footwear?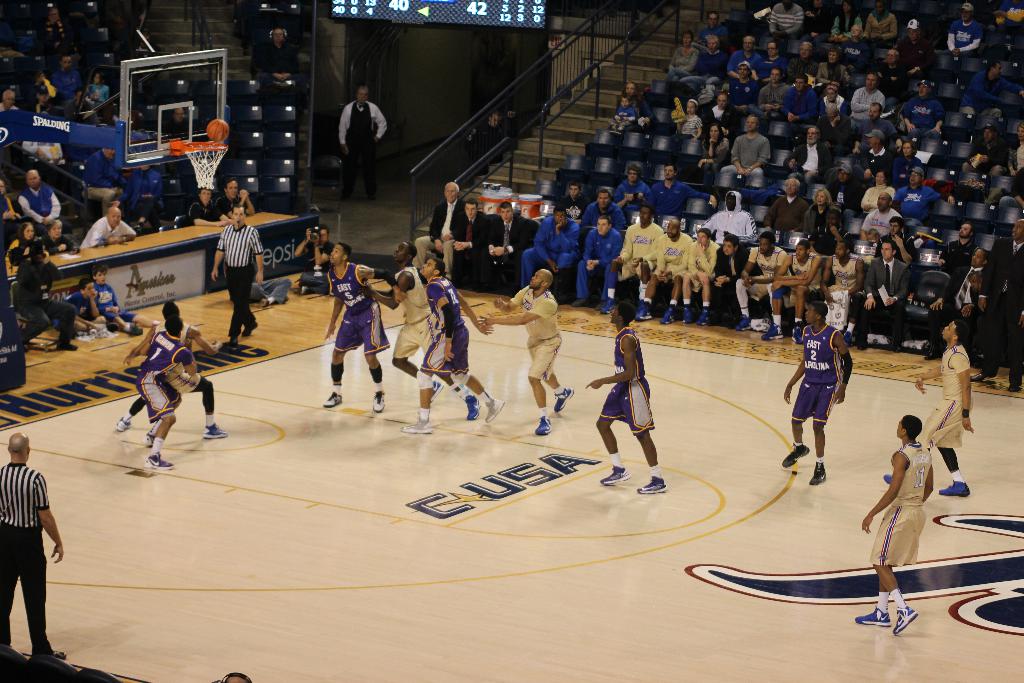
pyautogui.locateOnScreen(141, 433, 155, 448)
